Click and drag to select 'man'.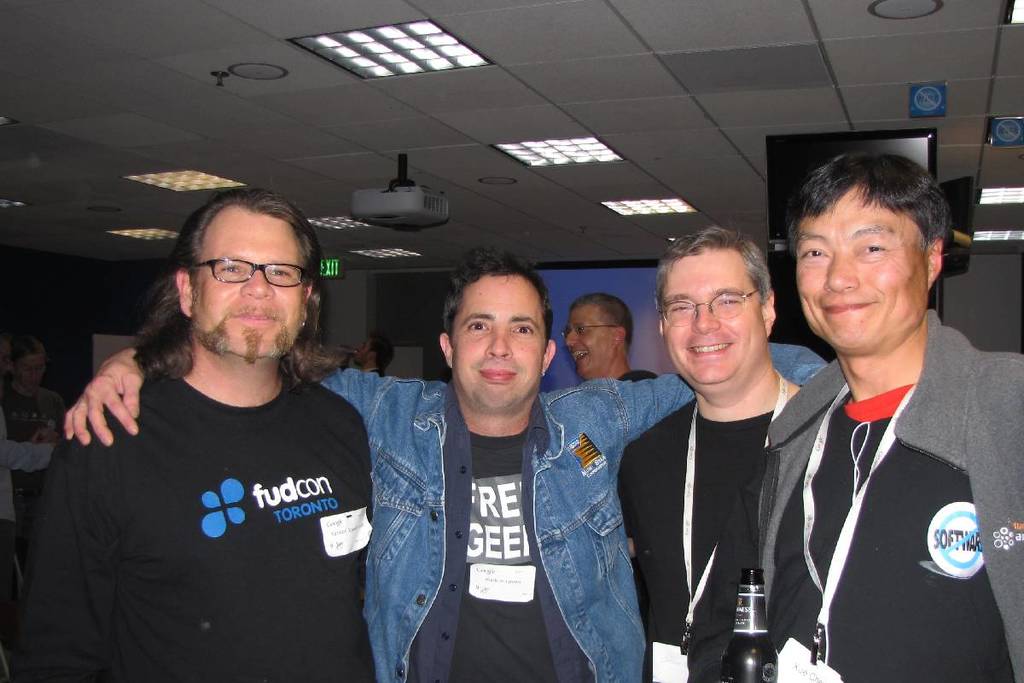
Selection: box(59, 248, 830, 682).
